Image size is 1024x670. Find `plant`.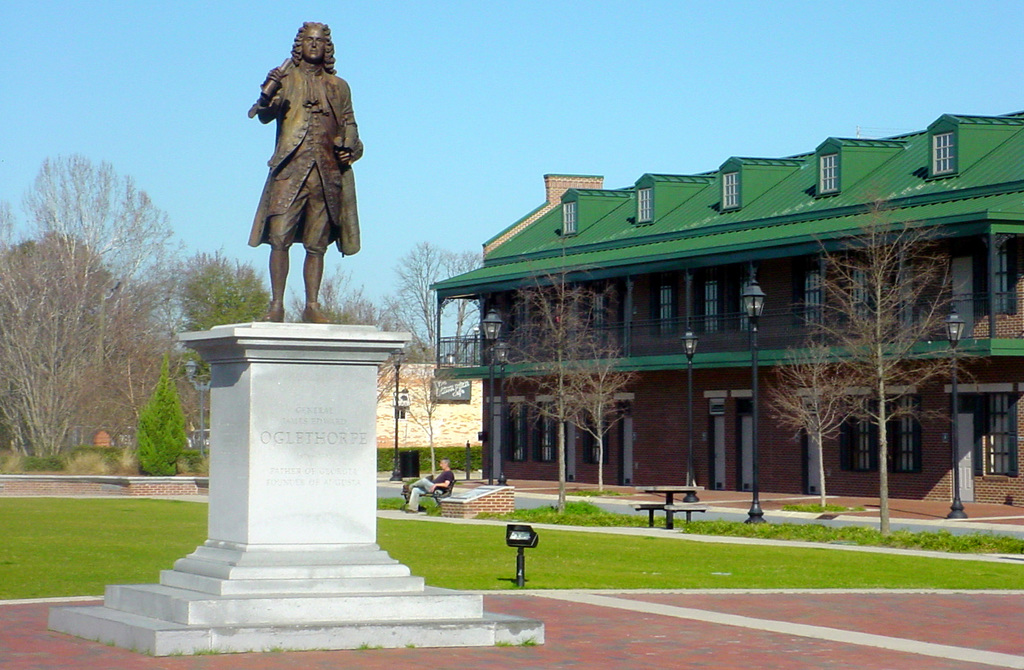
detection(682, 521, 1023, 557).
